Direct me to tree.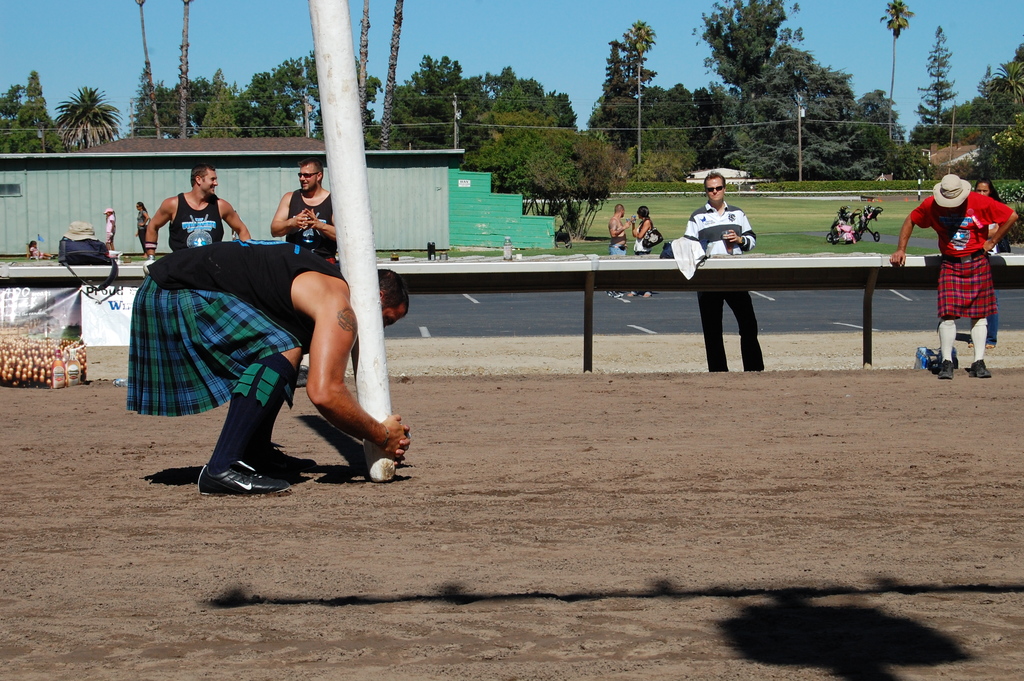
Direction: Rect(358, 0, 372, 136).
